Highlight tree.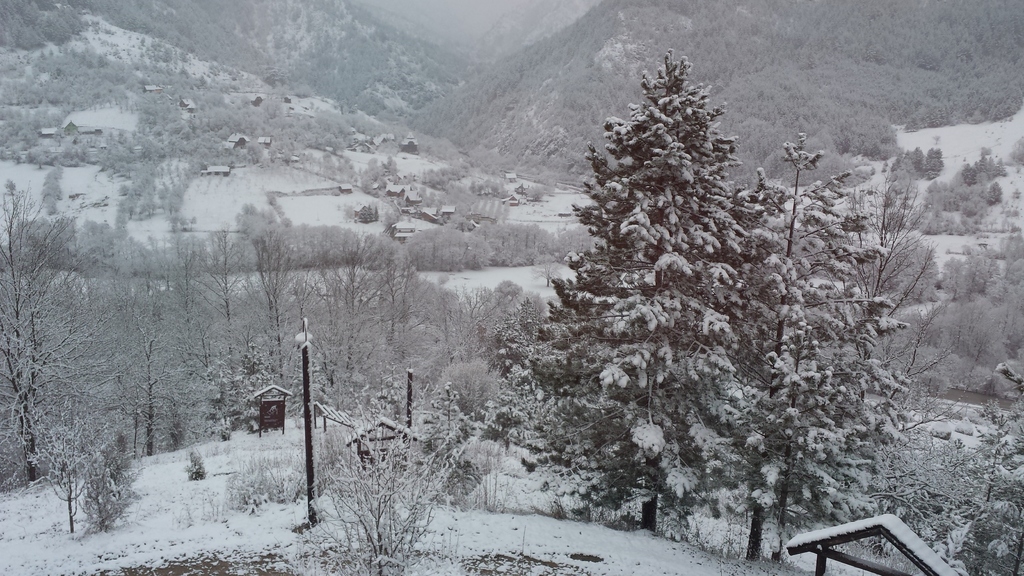
Highlighted region: {"x1": 409, "y1": 225, "x2": 474, "y2": 263}.
